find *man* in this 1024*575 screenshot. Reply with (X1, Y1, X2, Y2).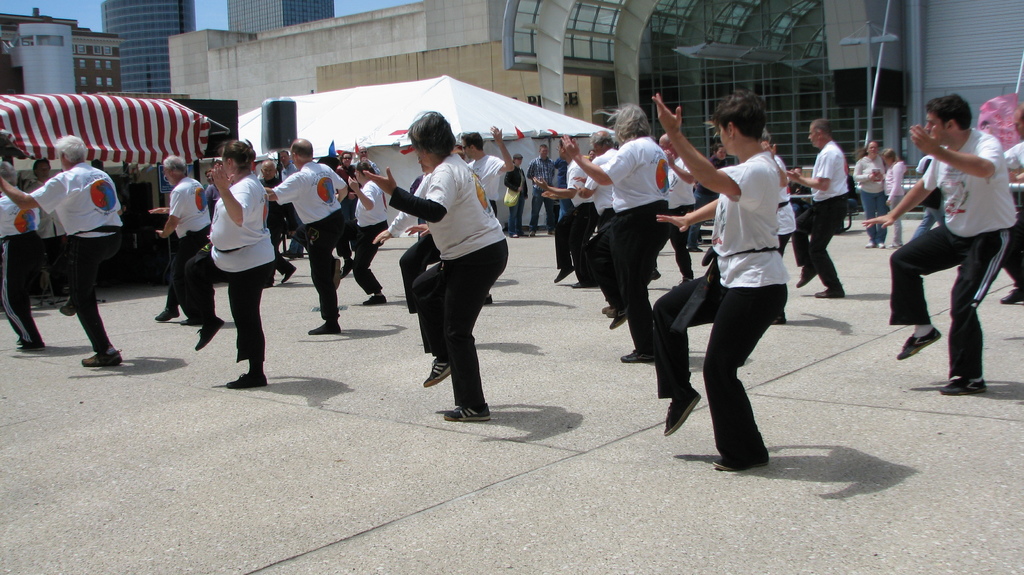
(831, 96, 1023, 379).
